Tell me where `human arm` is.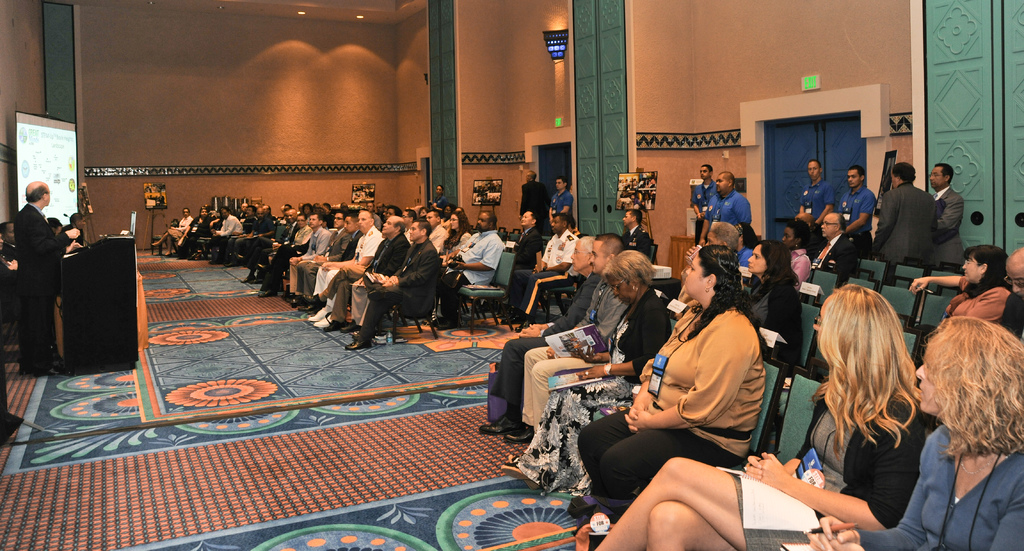
`human arm` is at [743,447,811,491].
